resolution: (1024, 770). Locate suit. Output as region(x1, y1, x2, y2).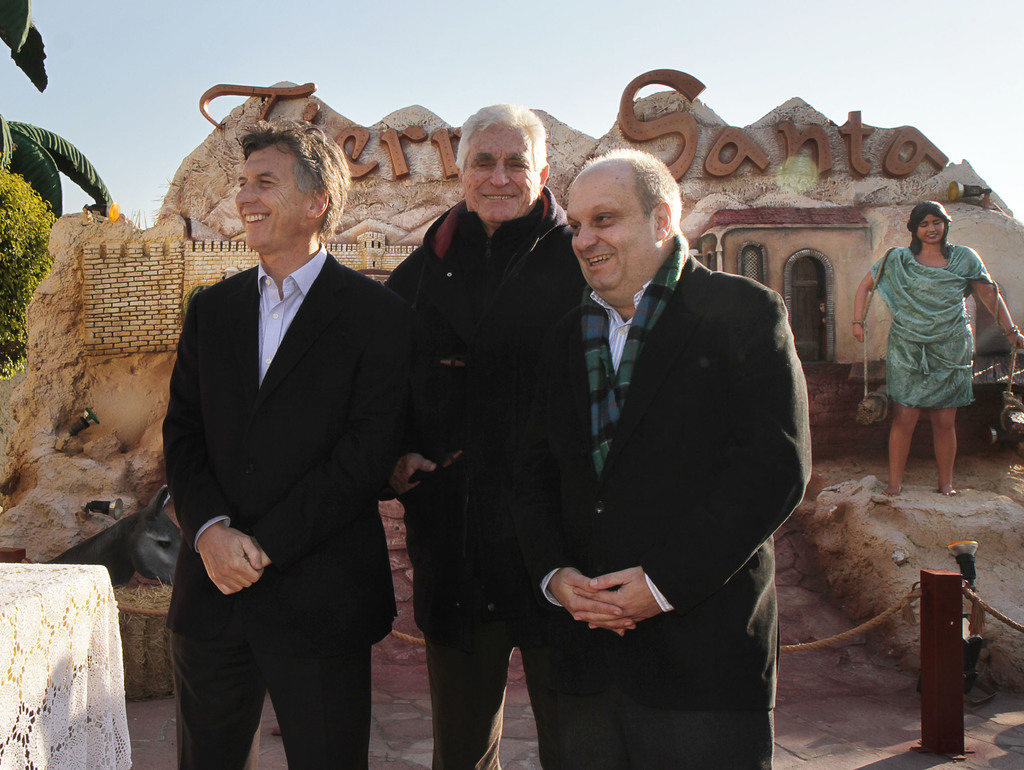
region(477, 248, 813, 769).
